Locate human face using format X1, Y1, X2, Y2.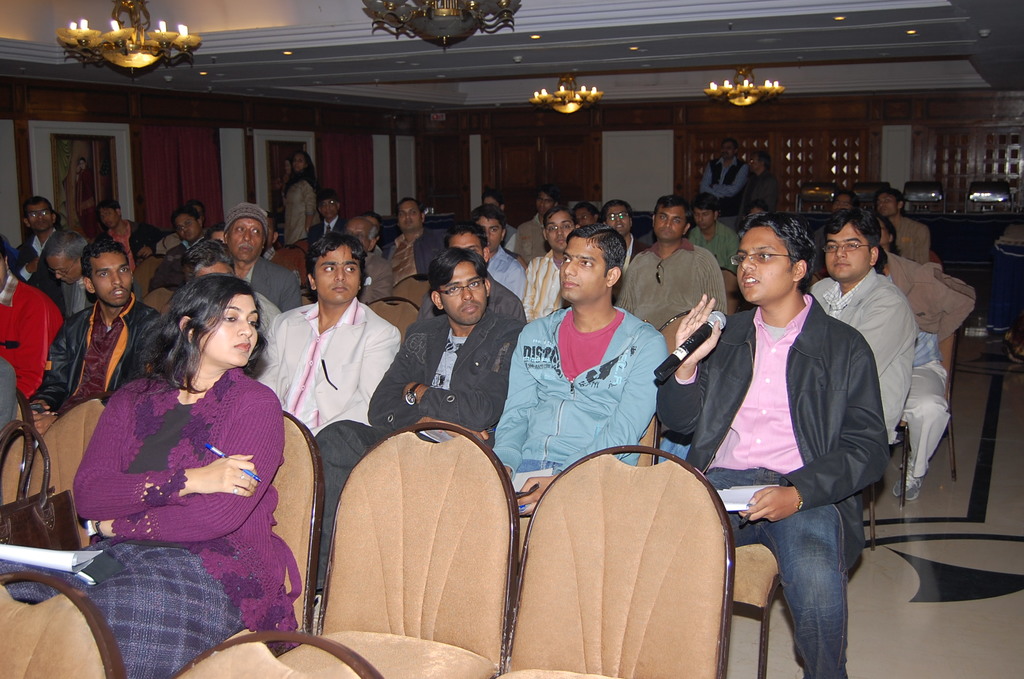
317, 199, 340, 218.
